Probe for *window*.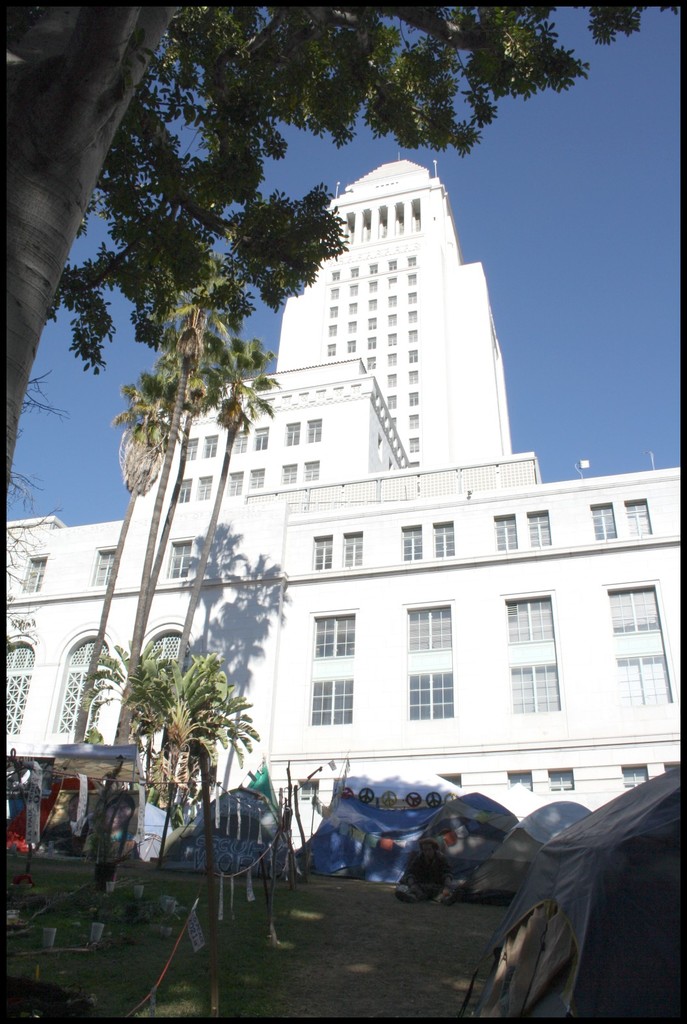
Probe result: 368:299:376:309.
